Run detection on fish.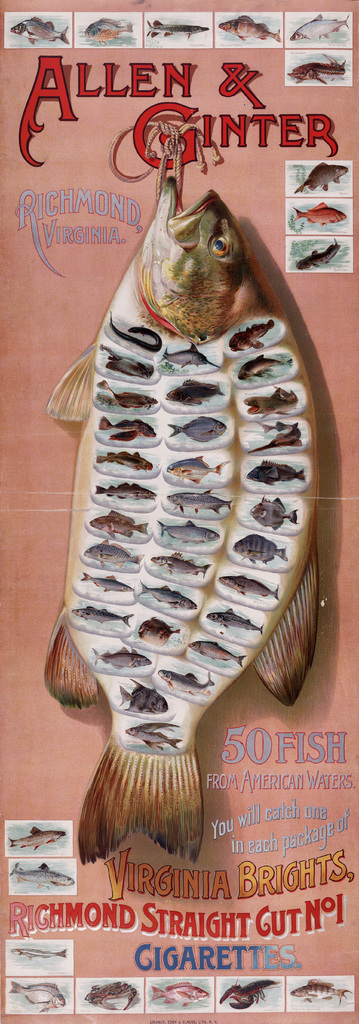
Result: (left=296, top=202, right=346, bottom=226).
